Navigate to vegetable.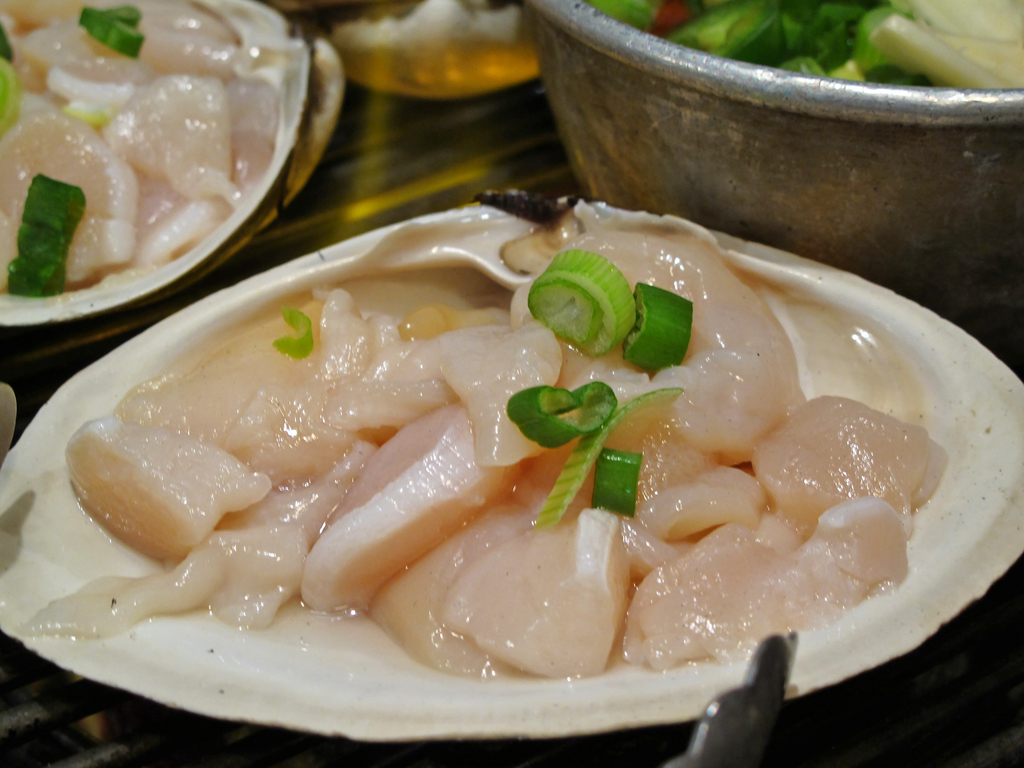
Navigation target: {"left": 529, "top": 389, "right": 684, "bottom": 535}.
